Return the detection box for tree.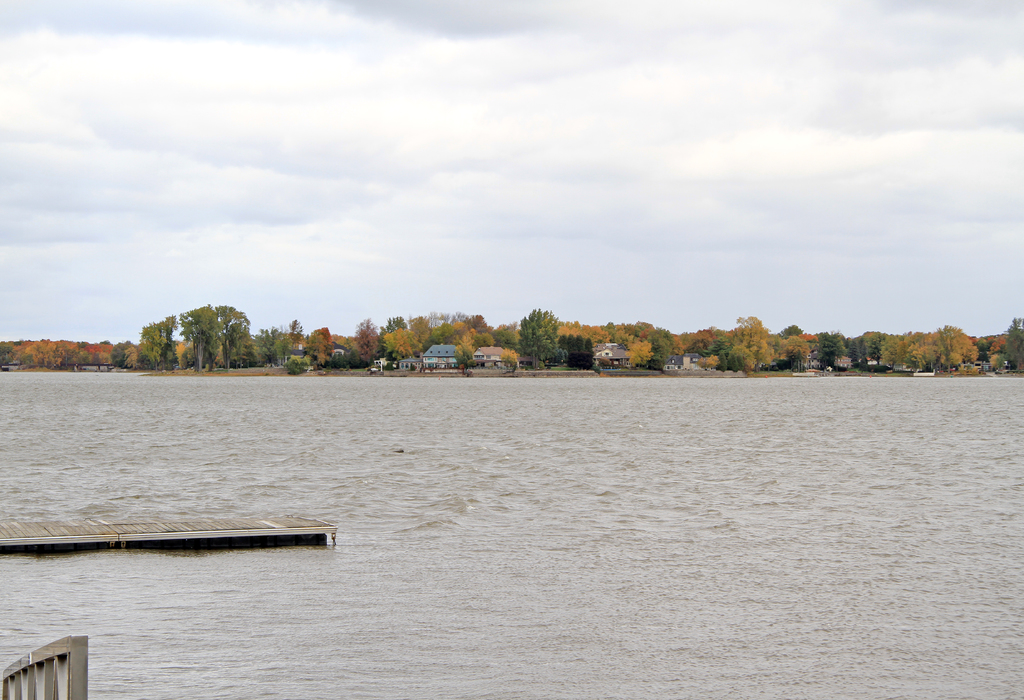
{"x1": 164, "y1": 334, "x2": 198, "y2": 369}.
